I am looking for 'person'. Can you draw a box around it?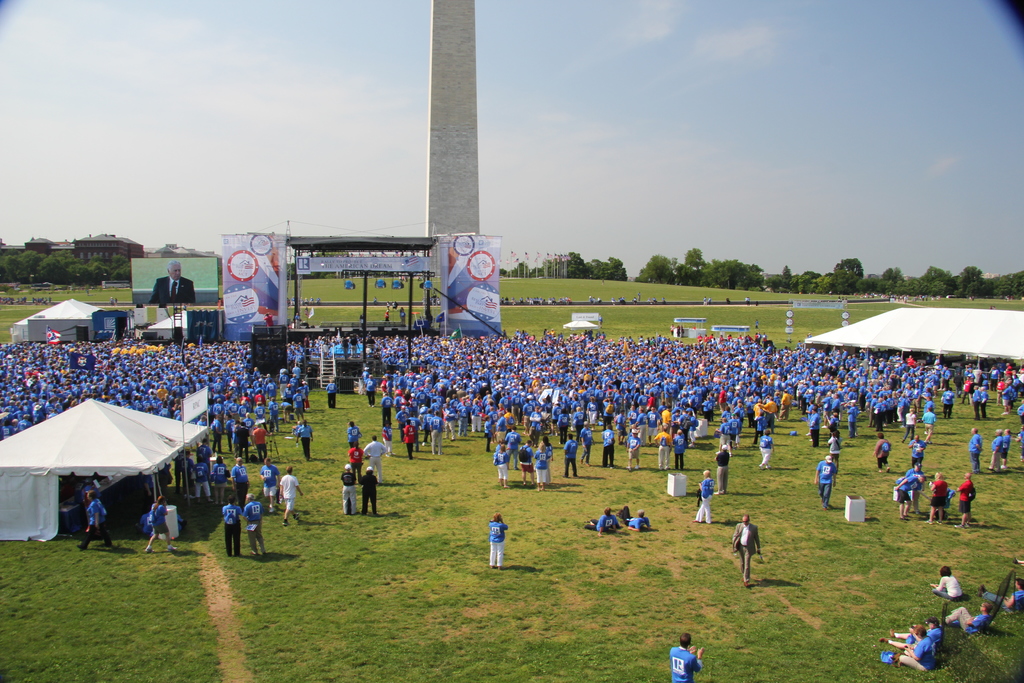
Sure, the bounding box is (82,486,106,540).
